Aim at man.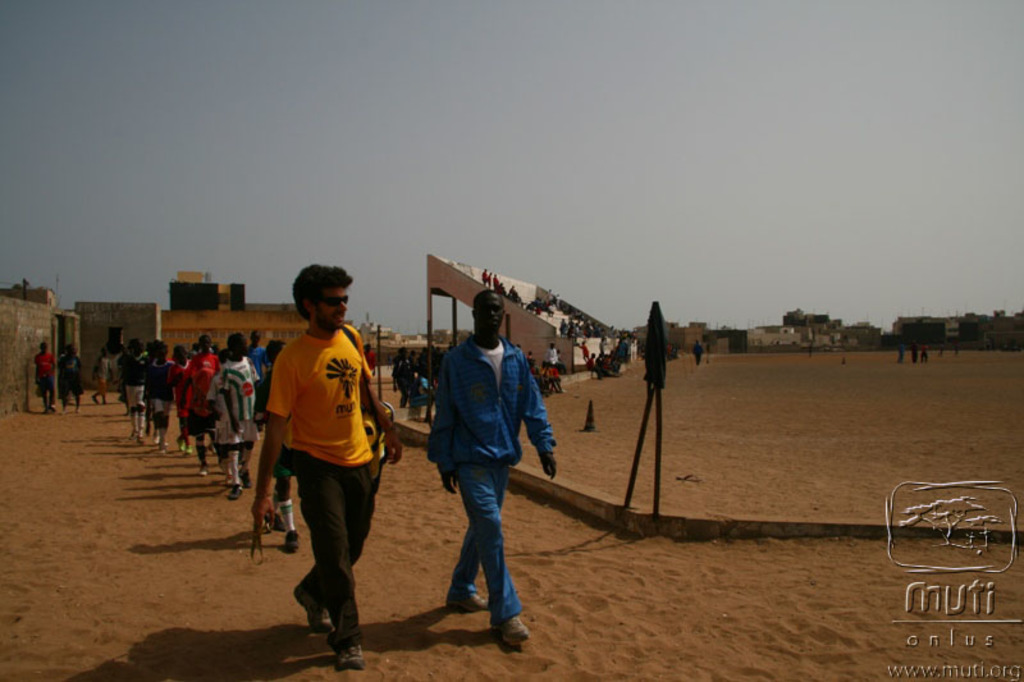
Aimed at [x1=413, y1=290, x2=550, y2=638].
